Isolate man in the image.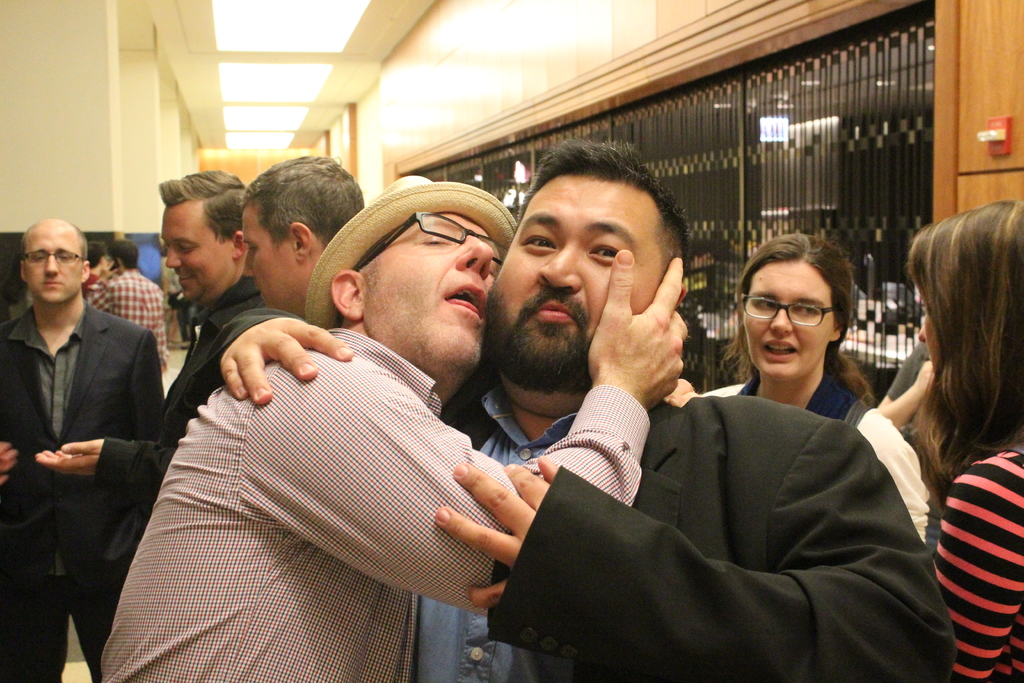
Isolated region: [84,168,703,682].
